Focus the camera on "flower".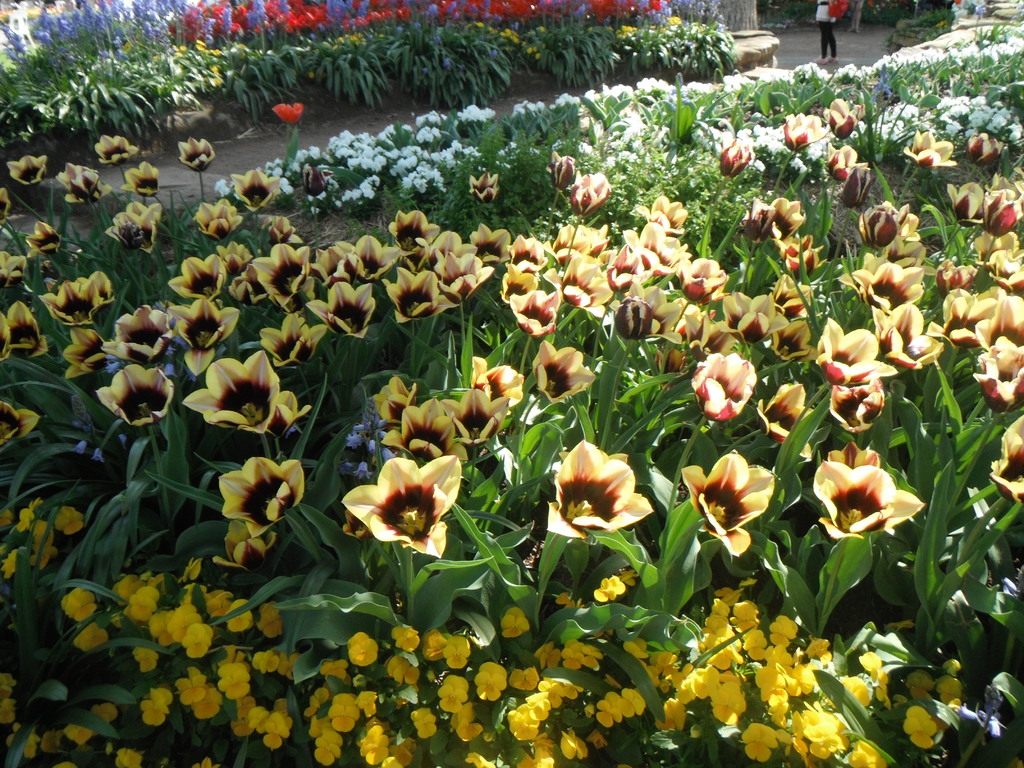
Focus region: x1=57, y1=162, x2=110, y2=202.
